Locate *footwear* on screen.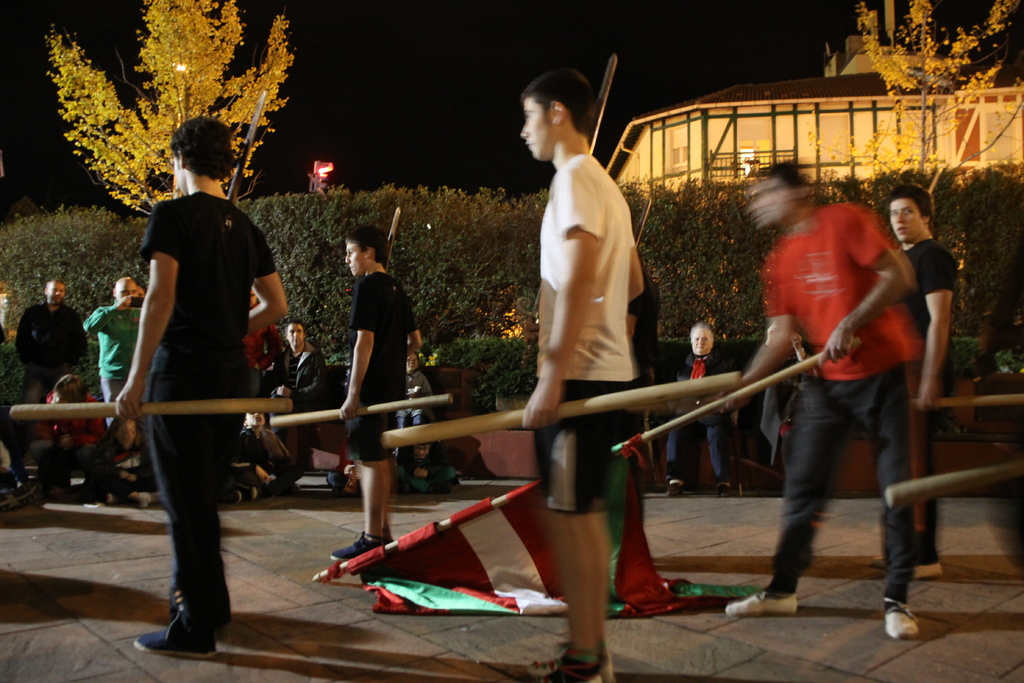
On screen at bbox(327, 532, 388, 561).
